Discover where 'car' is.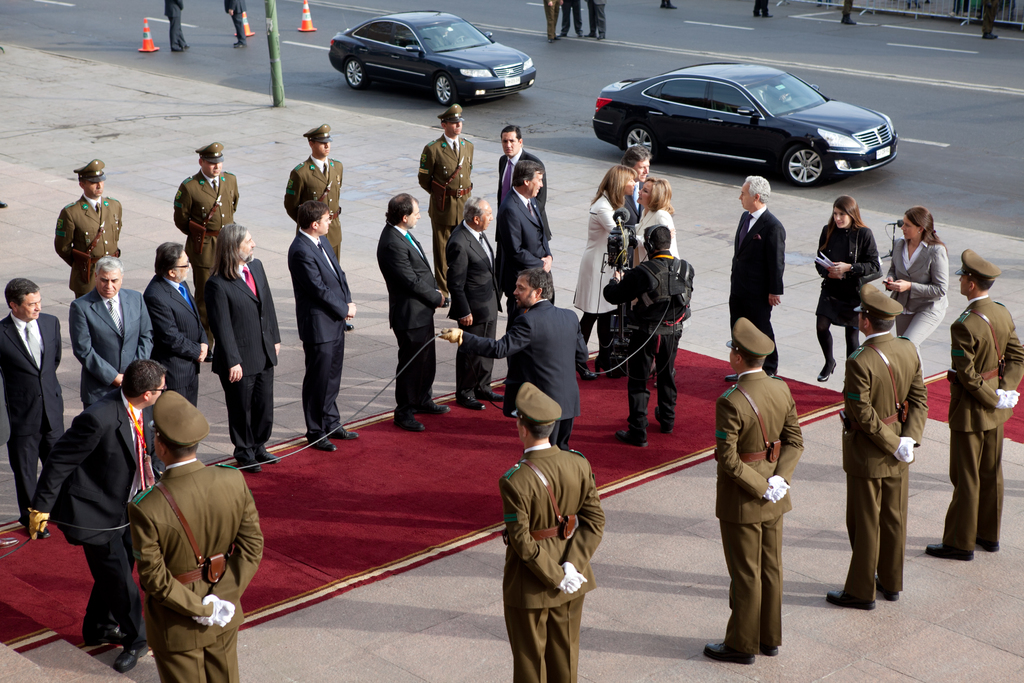
Discovered at (left=322, top=2, right=551, bottom=98).
